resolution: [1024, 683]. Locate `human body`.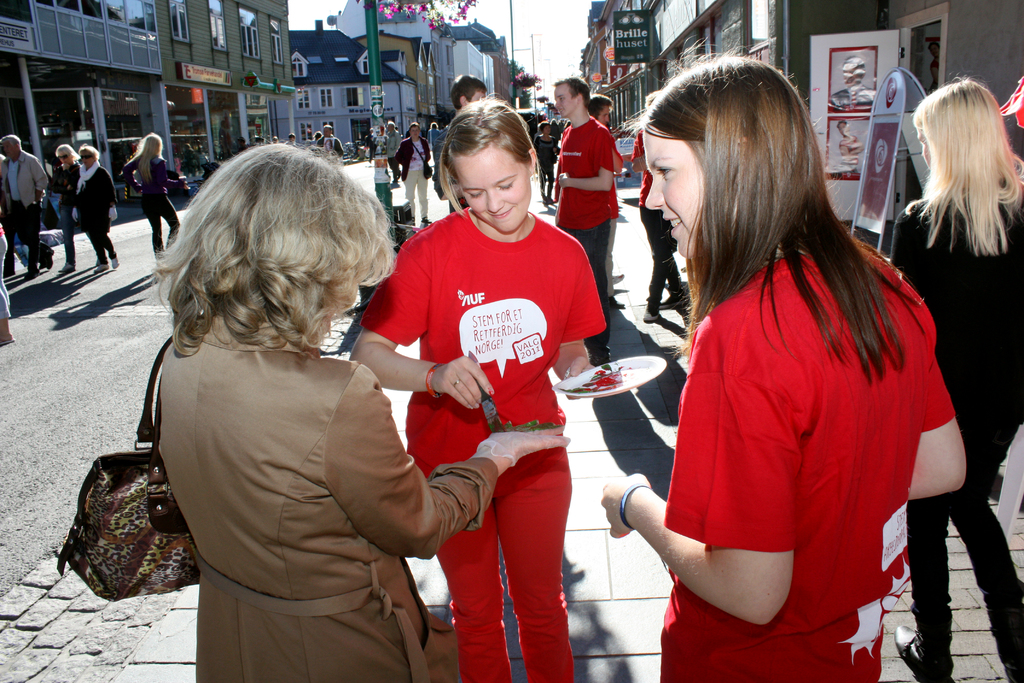
<box>318,131,347,160</box>.
